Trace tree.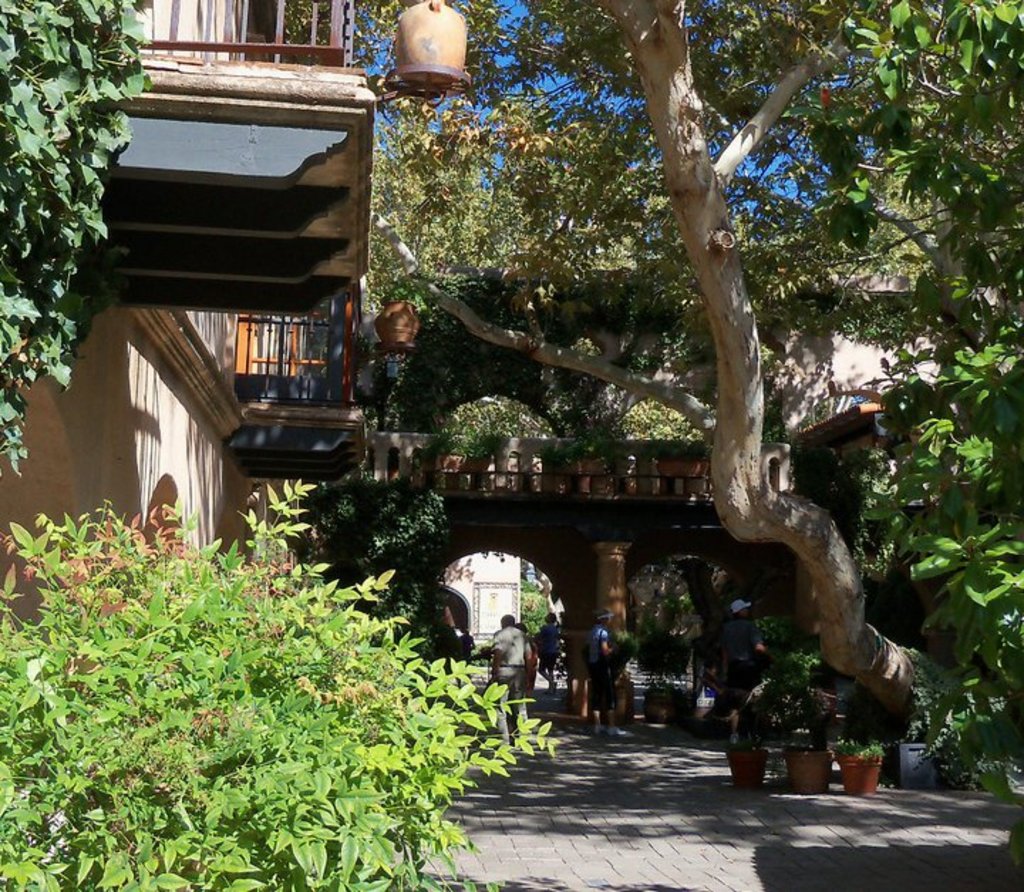
Traced to <region>0, 0, 152, 468</region>.
